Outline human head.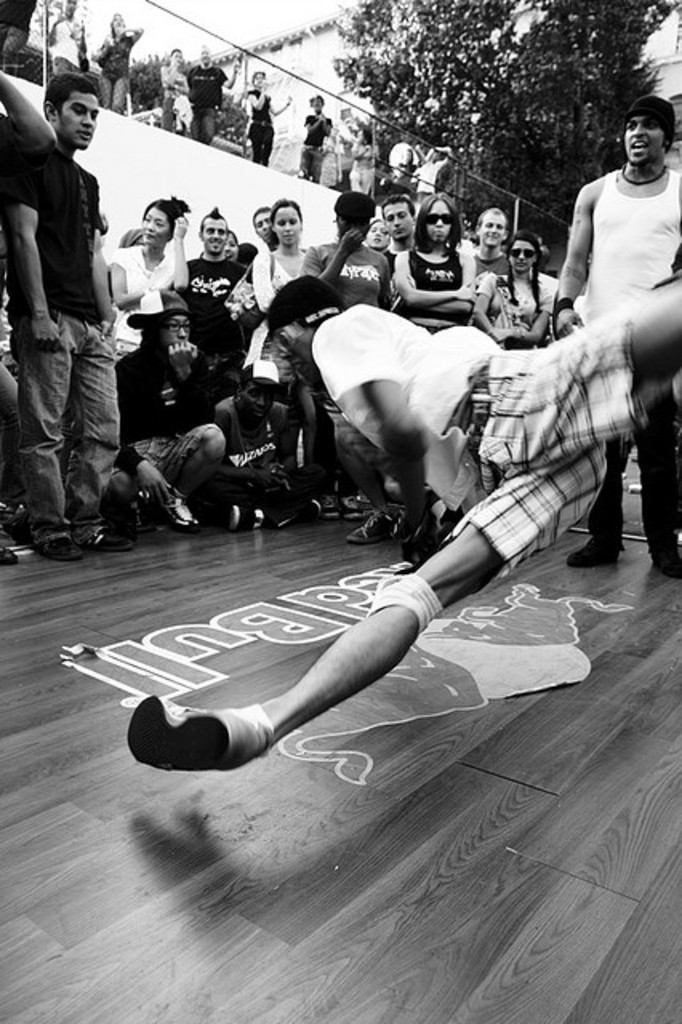
Outline: box(235, 363, 271, 424).
